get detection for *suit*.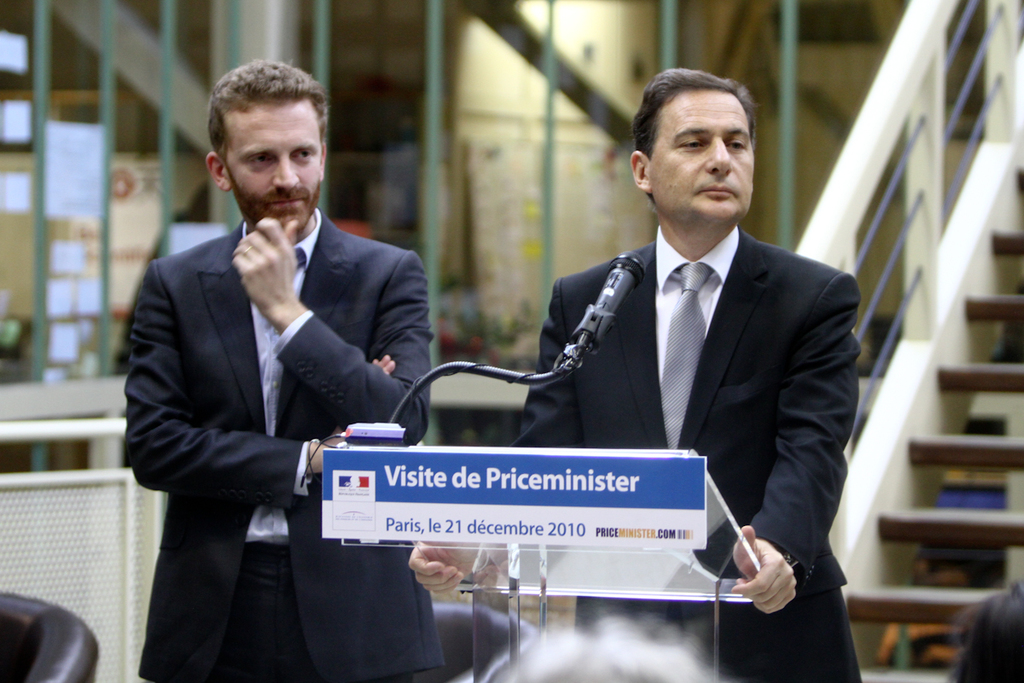
Detection: {"left": 503, "top": 219, "right": 870, "bottom": 682}.
